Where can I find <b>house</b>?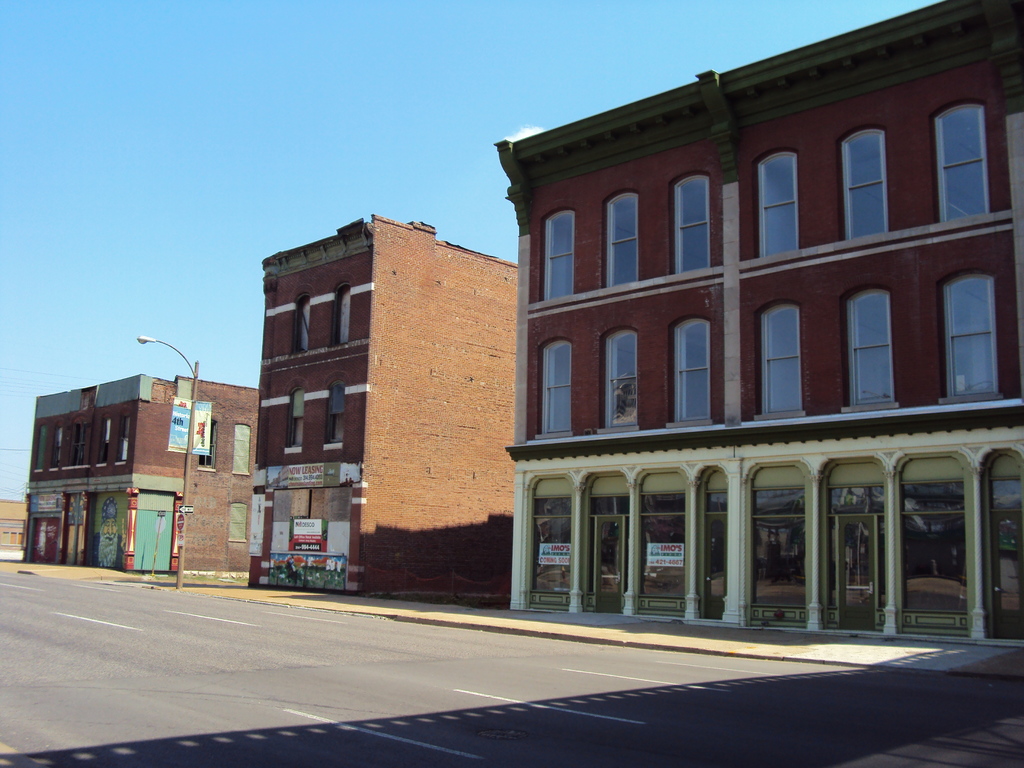
You can find it at rect(28, 375, 263, 588).
